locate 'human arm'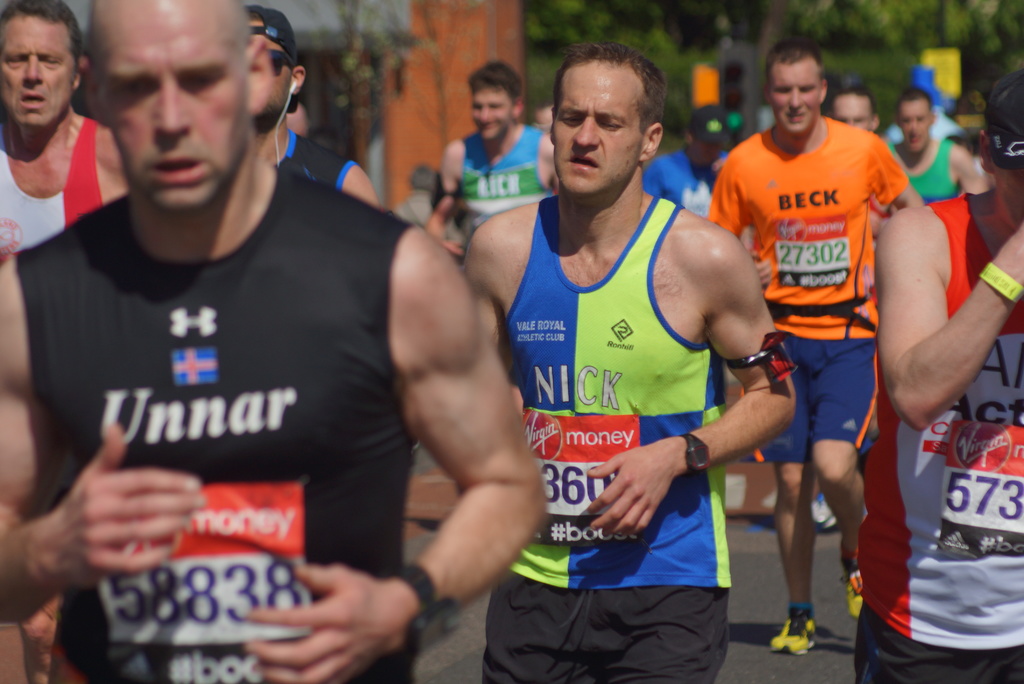
554/172/562/190
